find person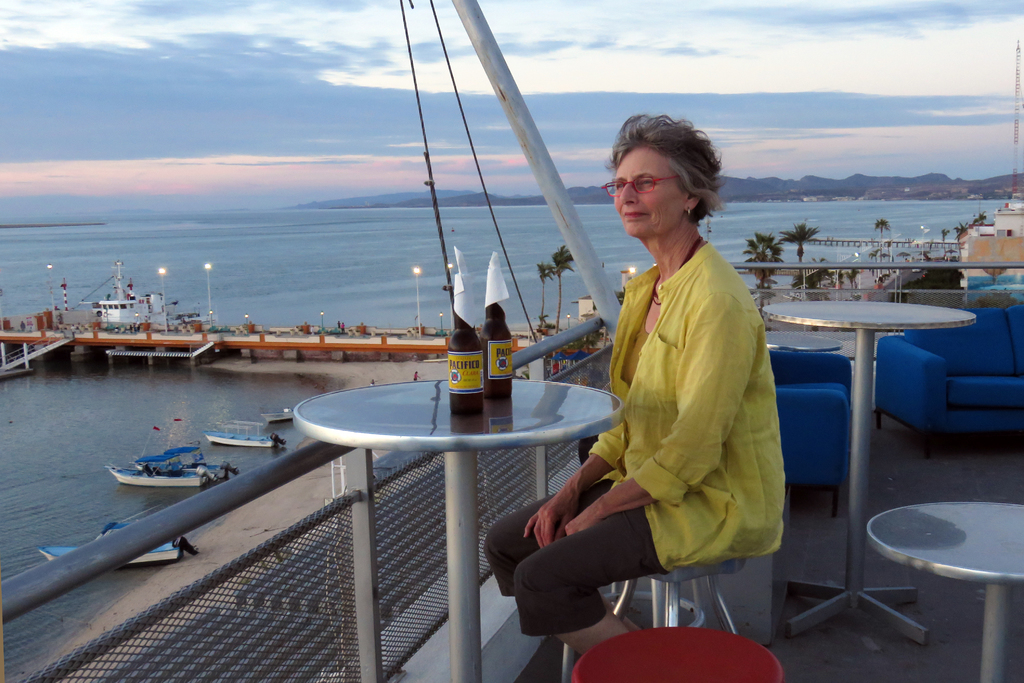
(left=516, top=149, right=776, bottom=641)
